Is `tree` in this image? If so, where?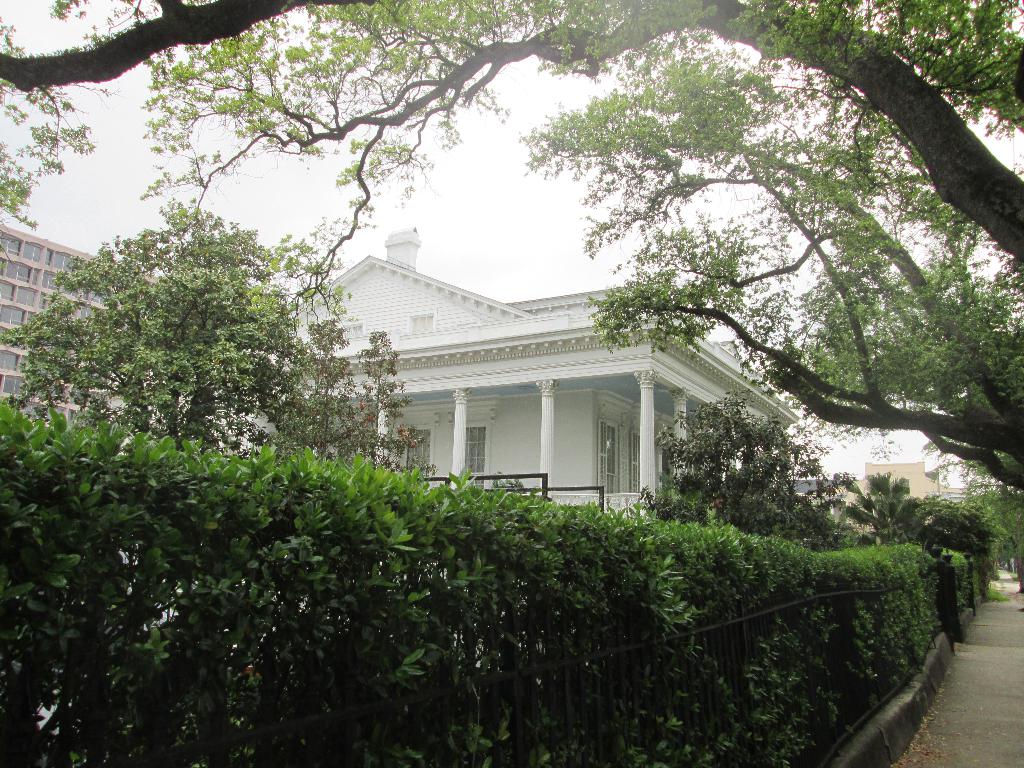
Yes, at 633/386/828/542.
